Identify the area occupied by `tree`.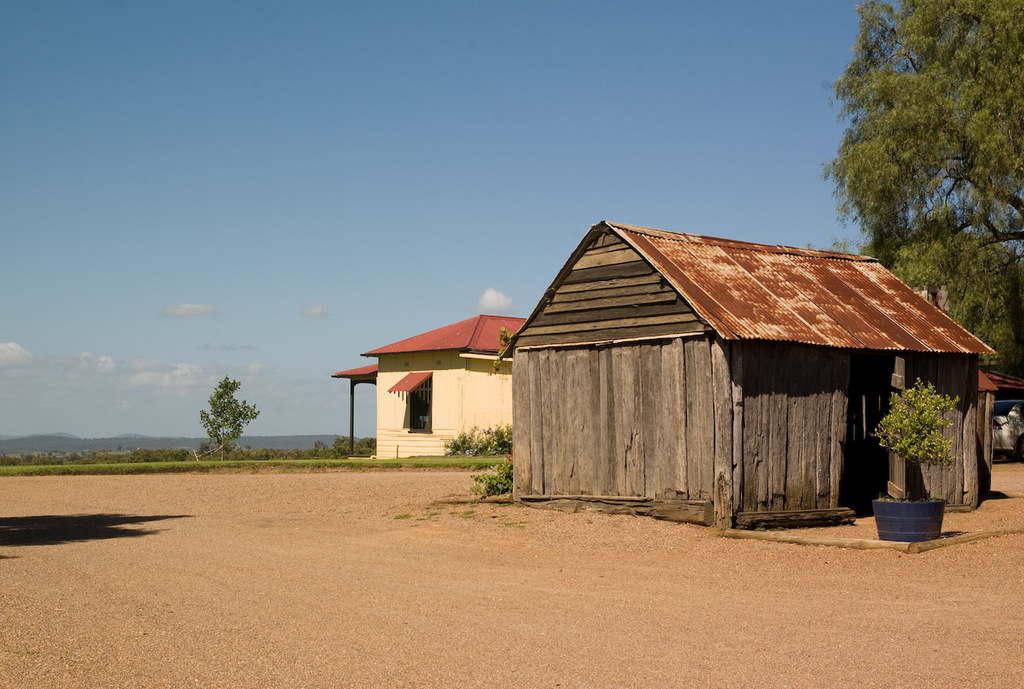
Area: [x1=187, y1=377, x2=259, y2=470].
